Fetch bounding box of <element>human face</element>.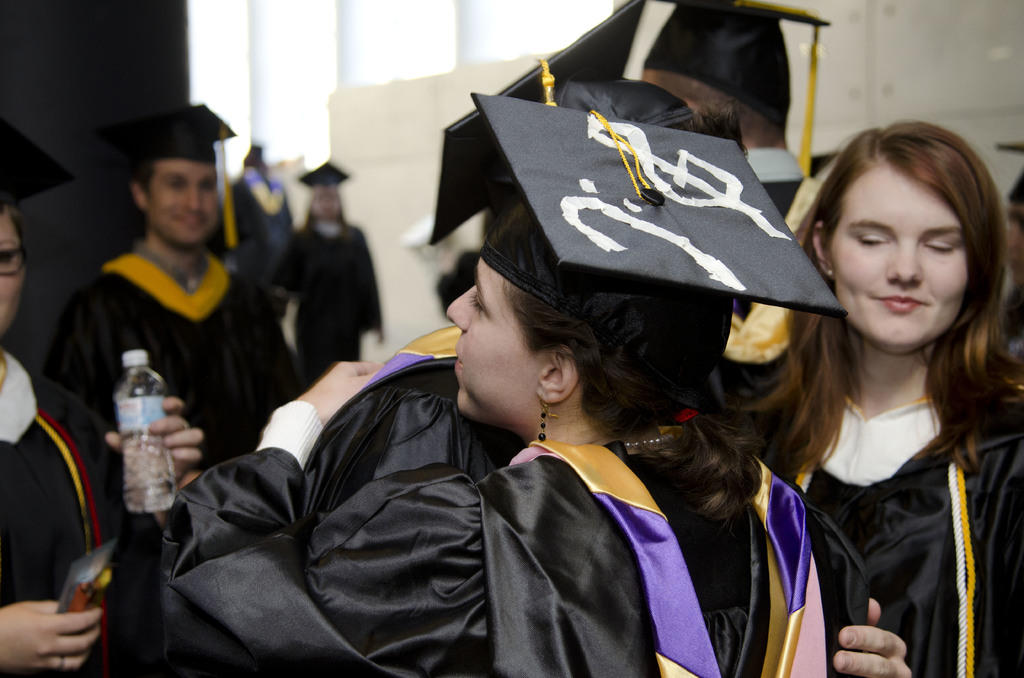
Bbox: bbox=[444, 255, 584, 430].
